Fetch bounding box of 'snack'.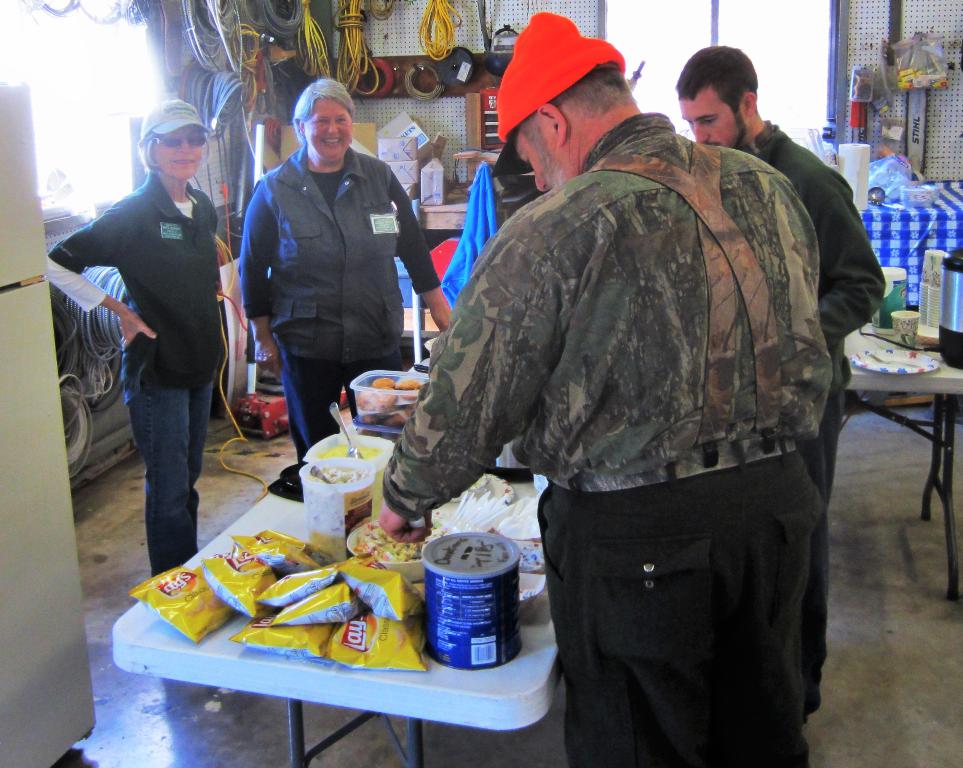
Bbox: 352, 375, 433, 434.
